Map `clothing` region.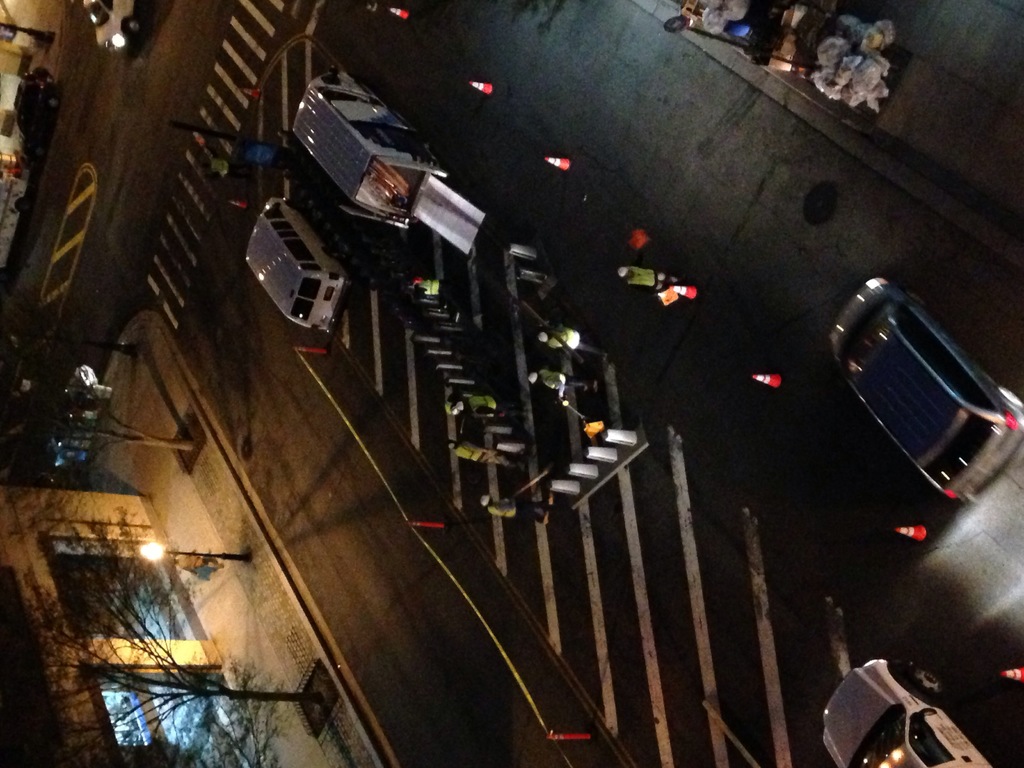
Mapped to <region>549, 326, 605, 358</region>.
